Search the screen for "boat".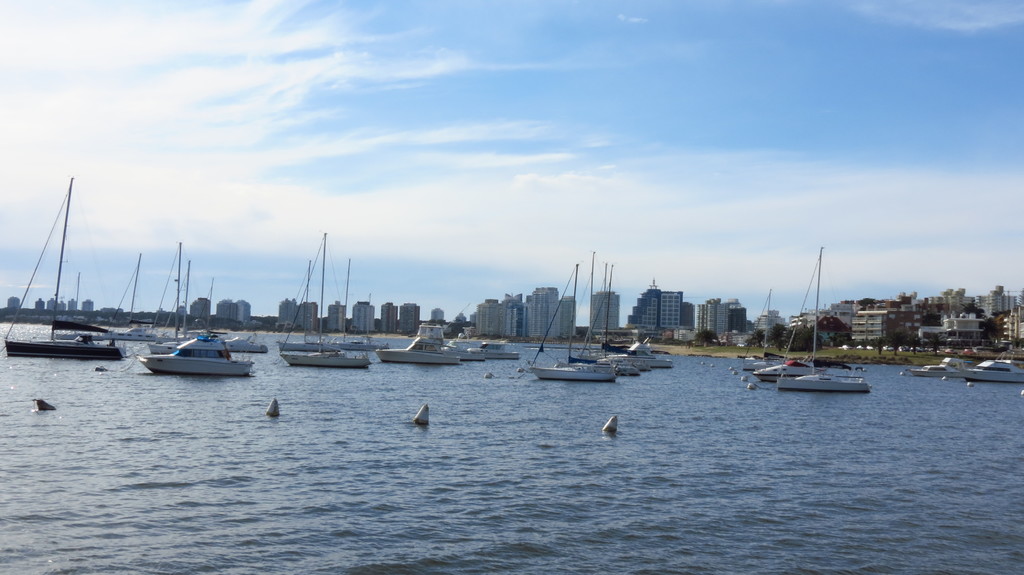
Found at Rect(556, 251, 651, 375).
